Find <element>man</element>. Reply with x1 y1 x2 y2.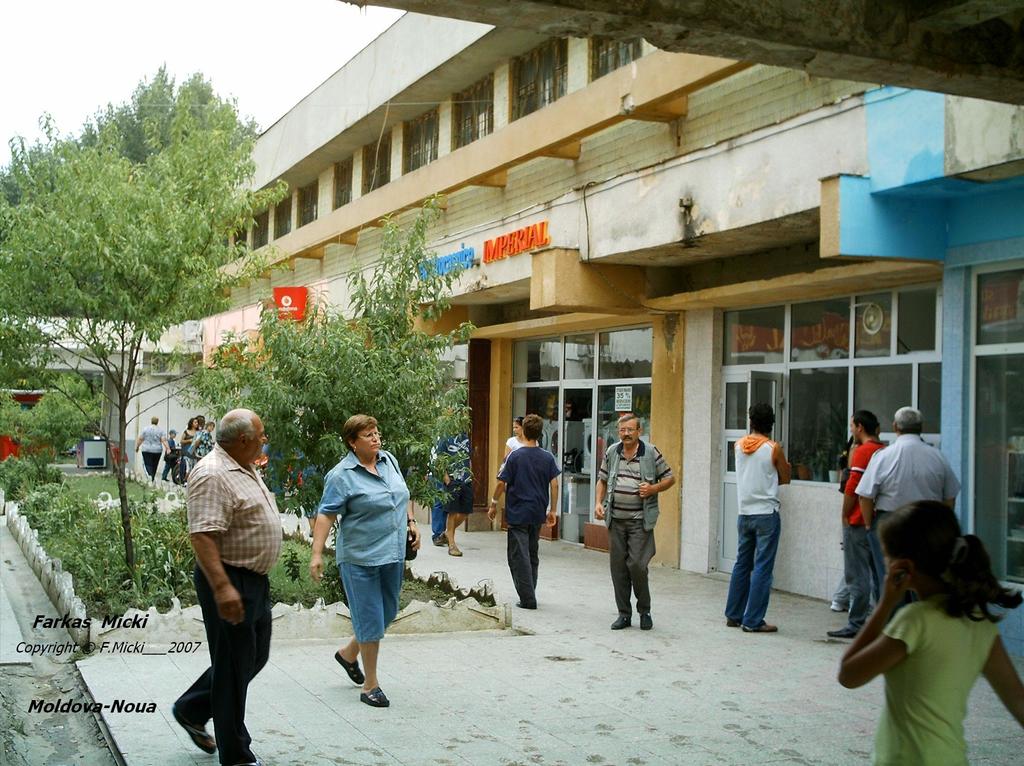
173 403 282 746.
